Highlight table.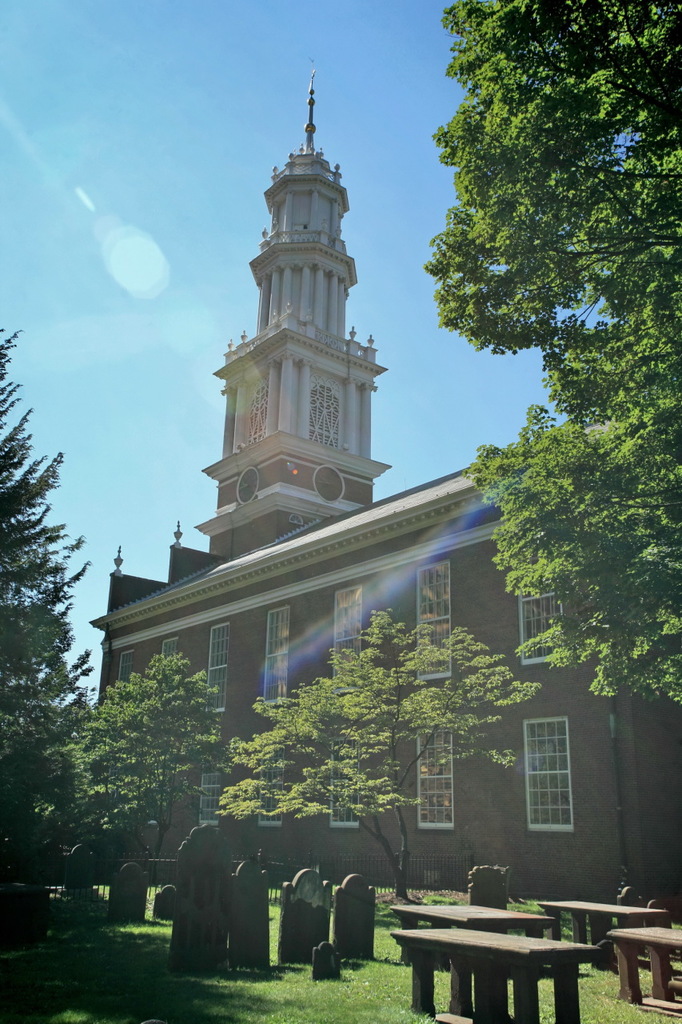
Highlighted region: BBox(541, 902, 666, 966).
